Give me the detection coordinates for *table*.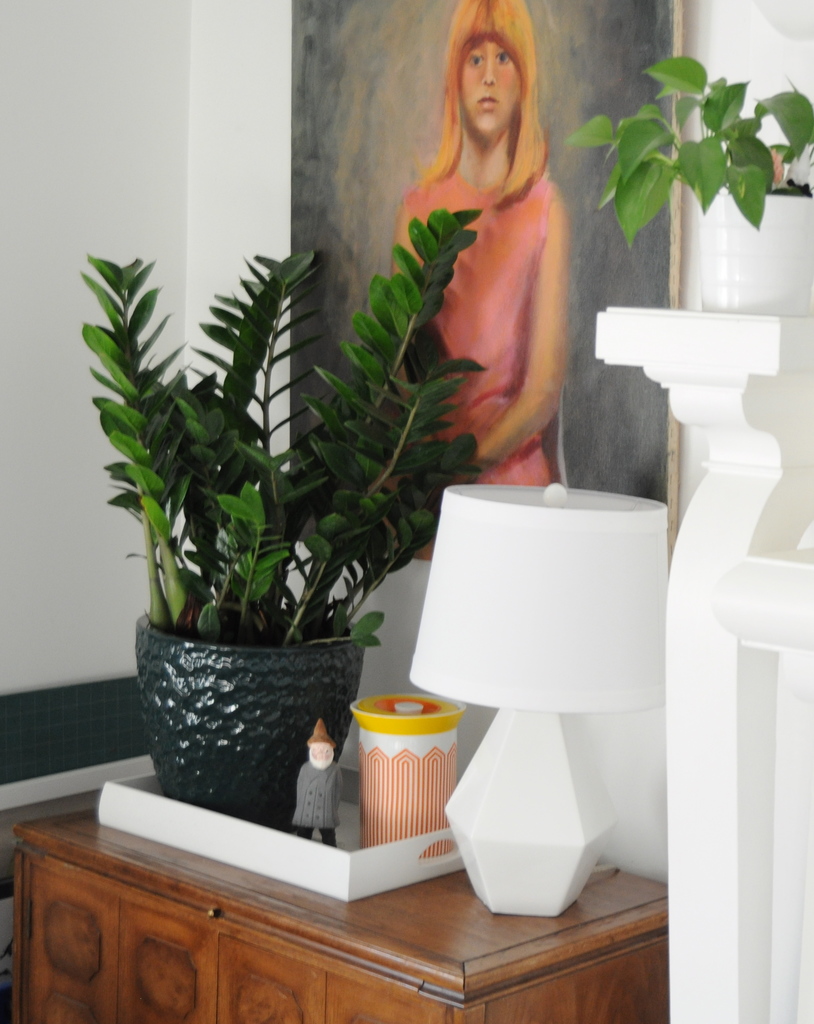
rect(12, 762, 670, 1023).
